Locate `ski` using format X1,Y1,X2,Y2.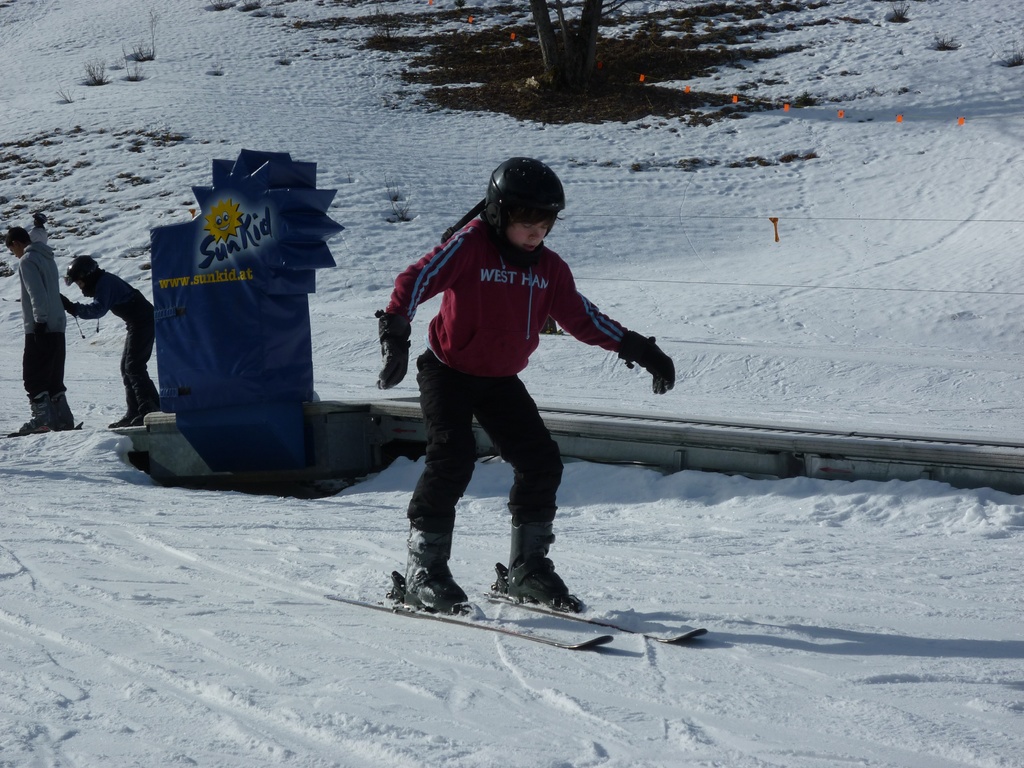
45,422,85,433.
